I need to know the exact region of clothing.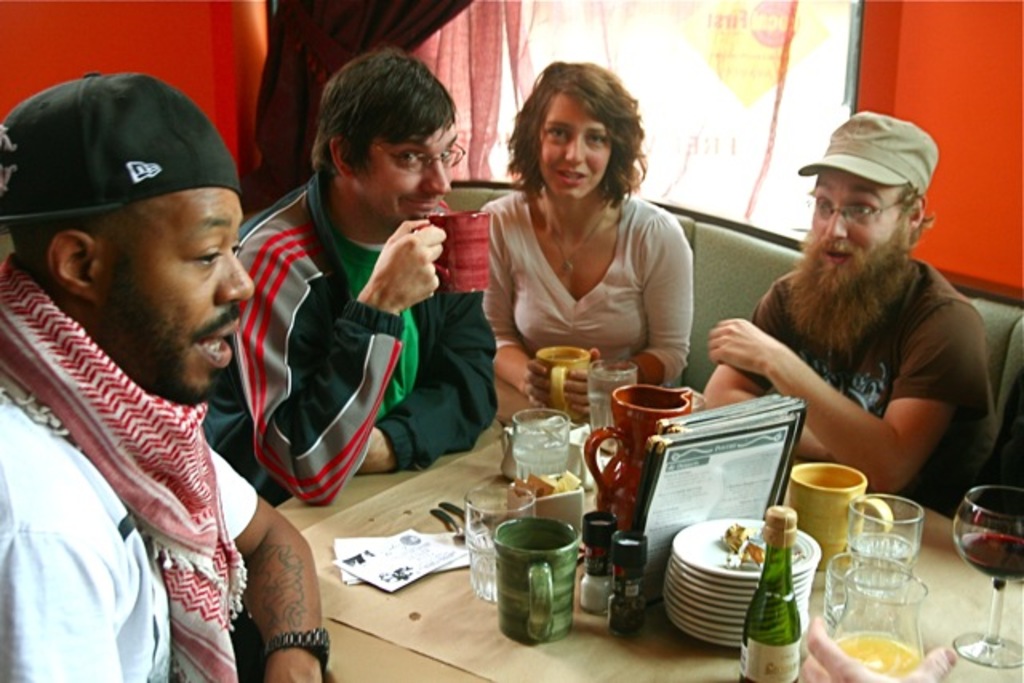
Region: (718, 259, 998, 518).
